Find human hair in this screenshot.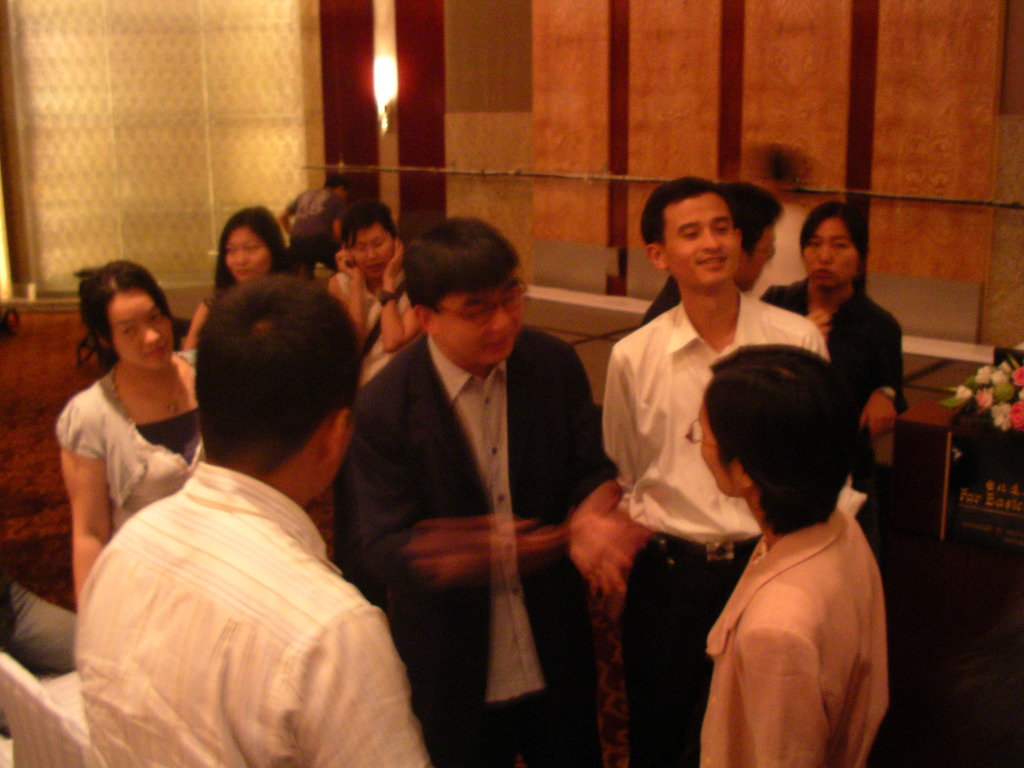
The bounding box for human hair is 339, 202, 401, 252.
